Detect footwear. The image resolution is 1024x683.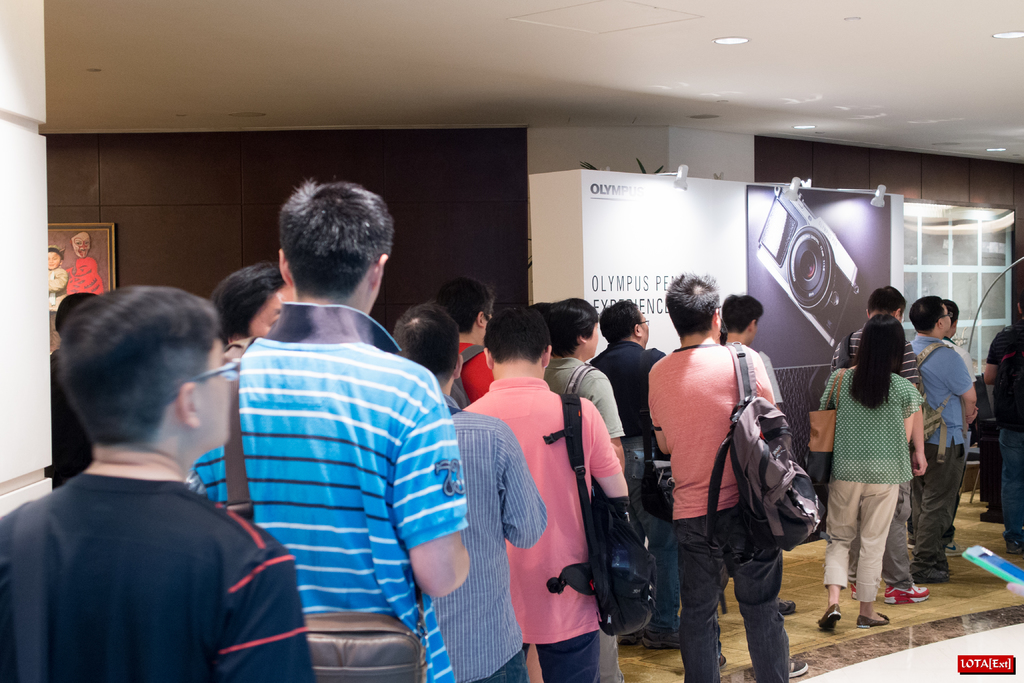
bbox=(640, 630, 676, 646).
